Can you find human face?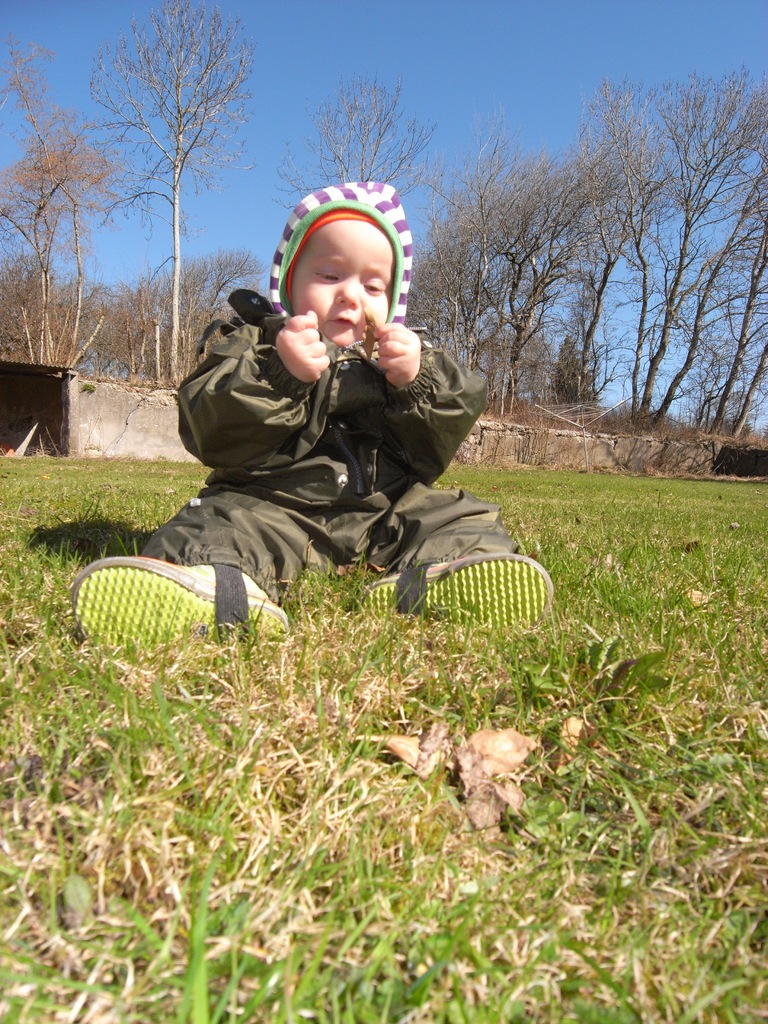
Yes, bounding box: [x1=291, y1=225, x2=390, y2=350].
